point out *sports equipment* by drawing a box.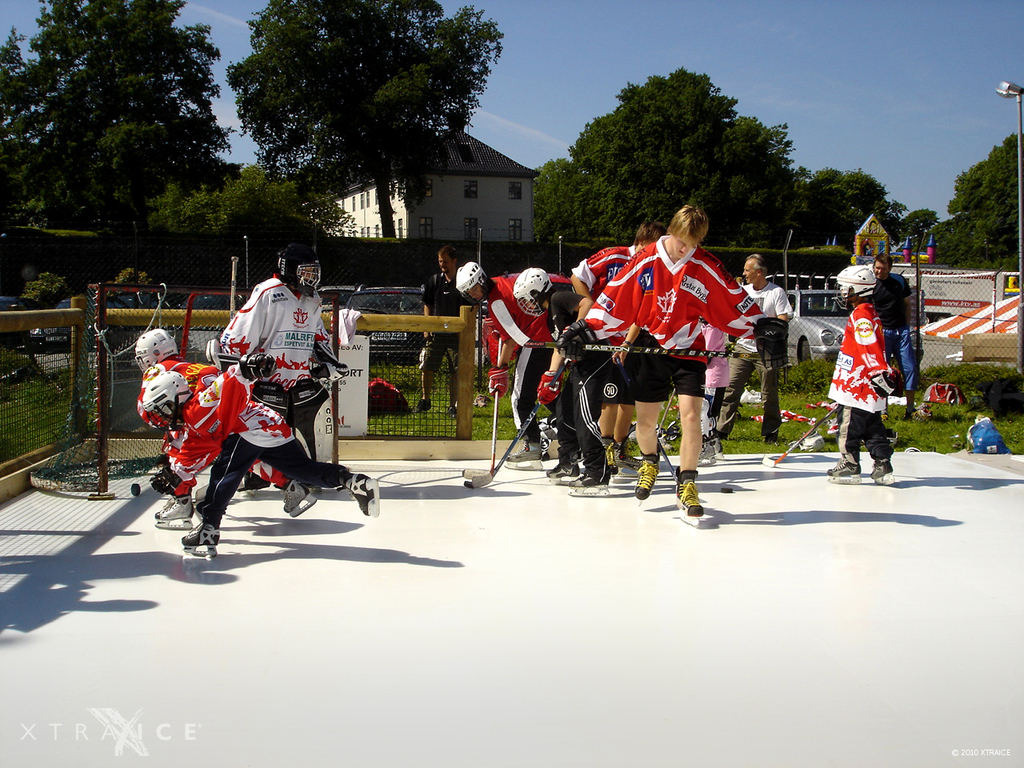
<bbox>133, 327, 178, 373</bbox>.
